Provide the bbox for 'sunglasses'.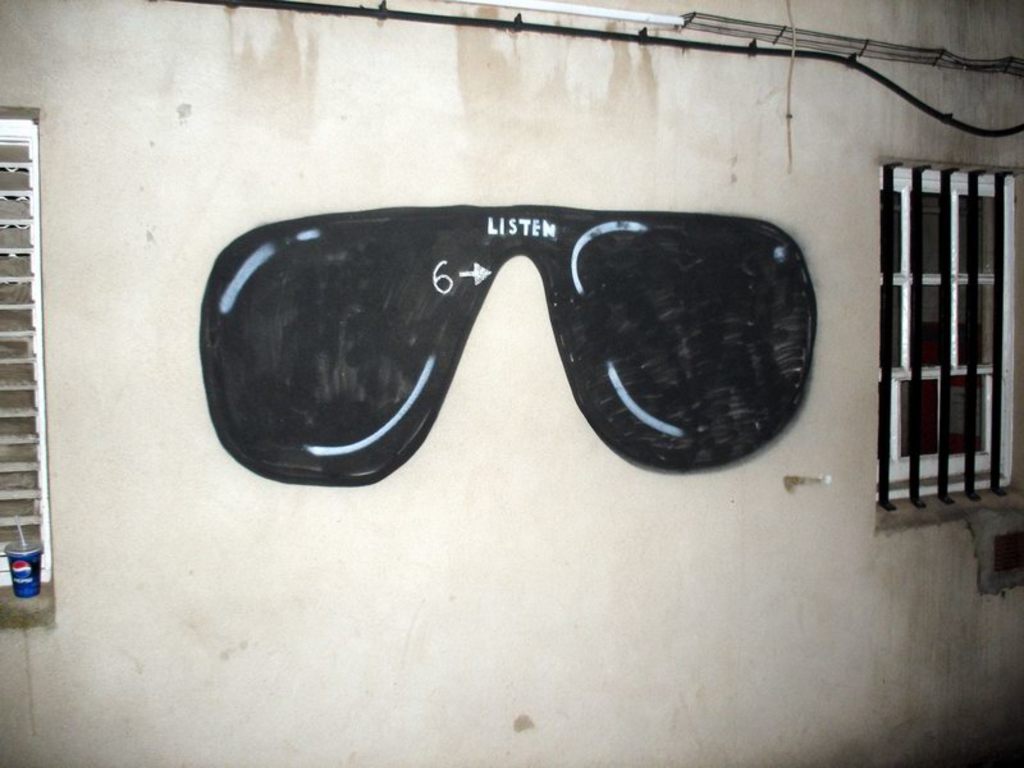
bbox(196, 201, 815, 486).
